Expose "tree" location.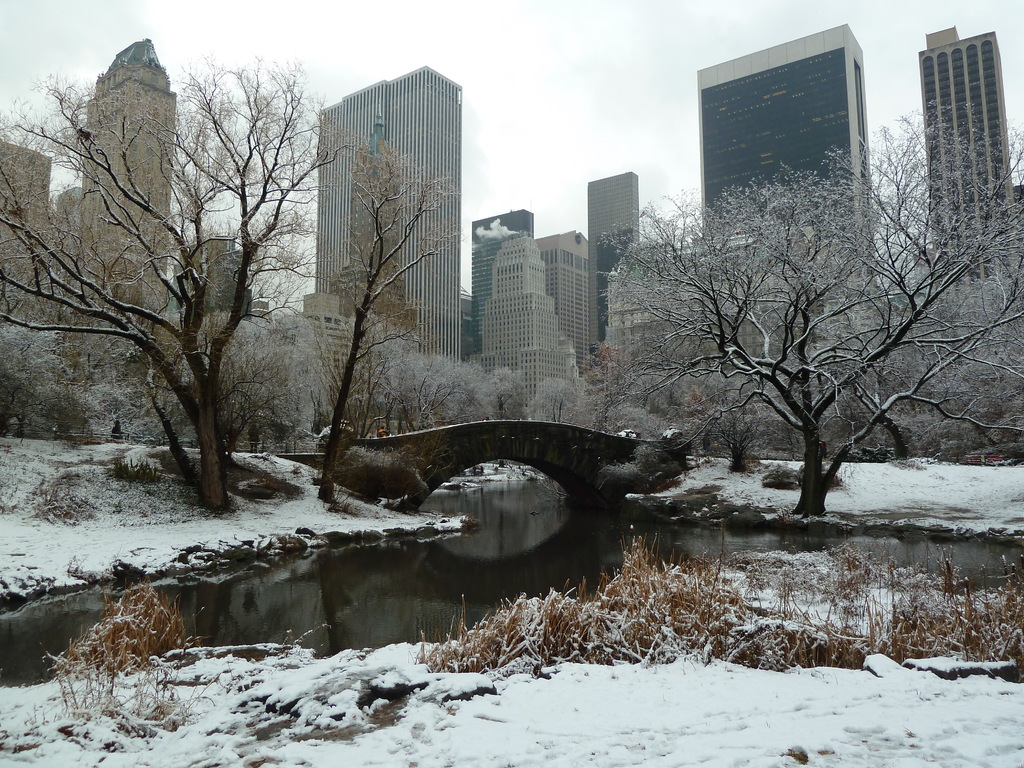
Exposed at box=[372, 336, 474, 434].
